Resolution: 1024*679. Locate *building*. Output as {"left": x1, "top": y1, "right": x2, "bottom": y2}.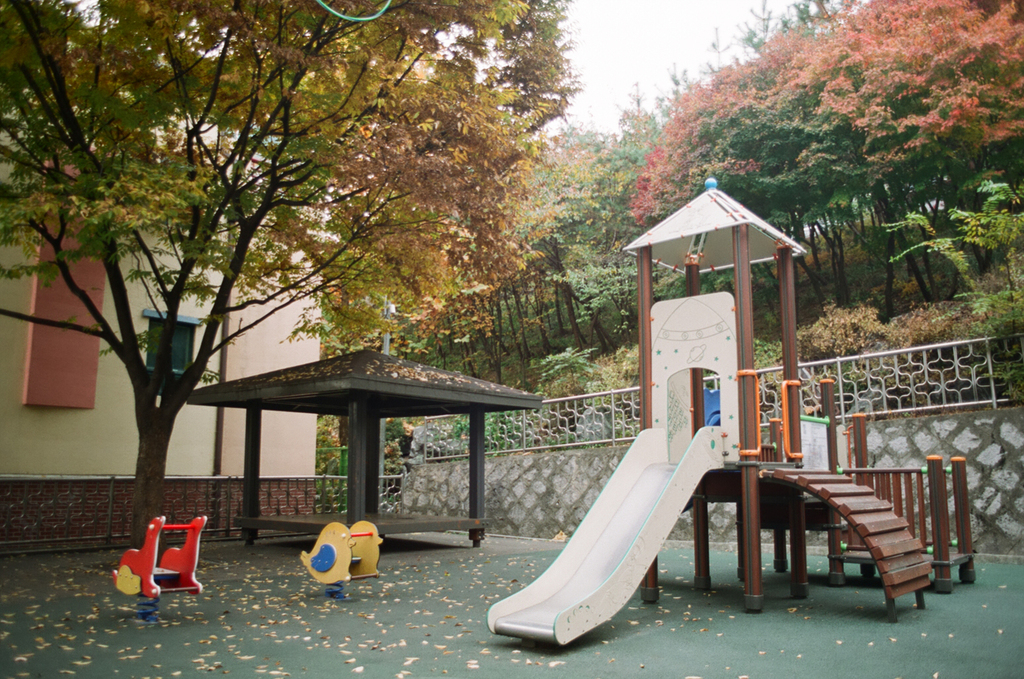
{"left": 0, "top": 0, "right": 333, "bottom": 551}.
